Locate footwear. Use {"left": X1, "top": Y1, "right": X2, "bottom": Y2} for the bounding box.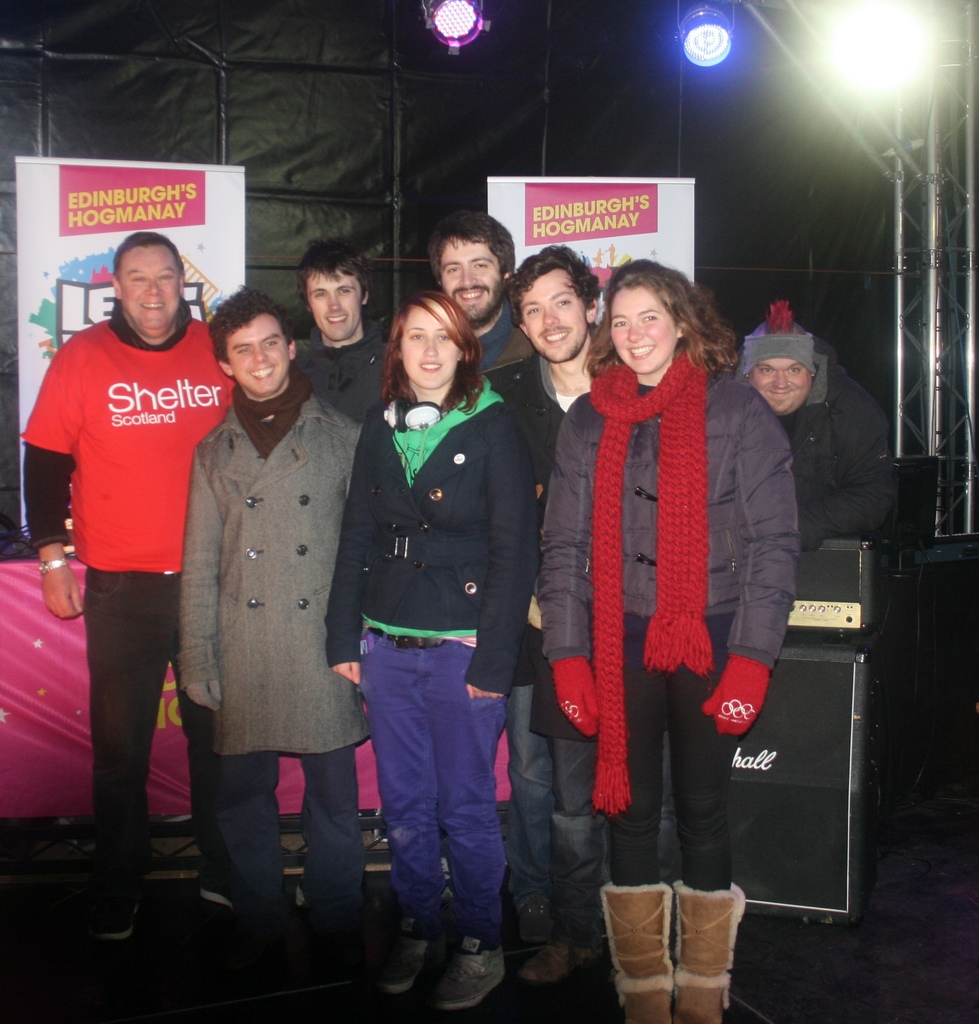
{"left": 200, "top": 872, "right": 237, "bottom": 908}.
